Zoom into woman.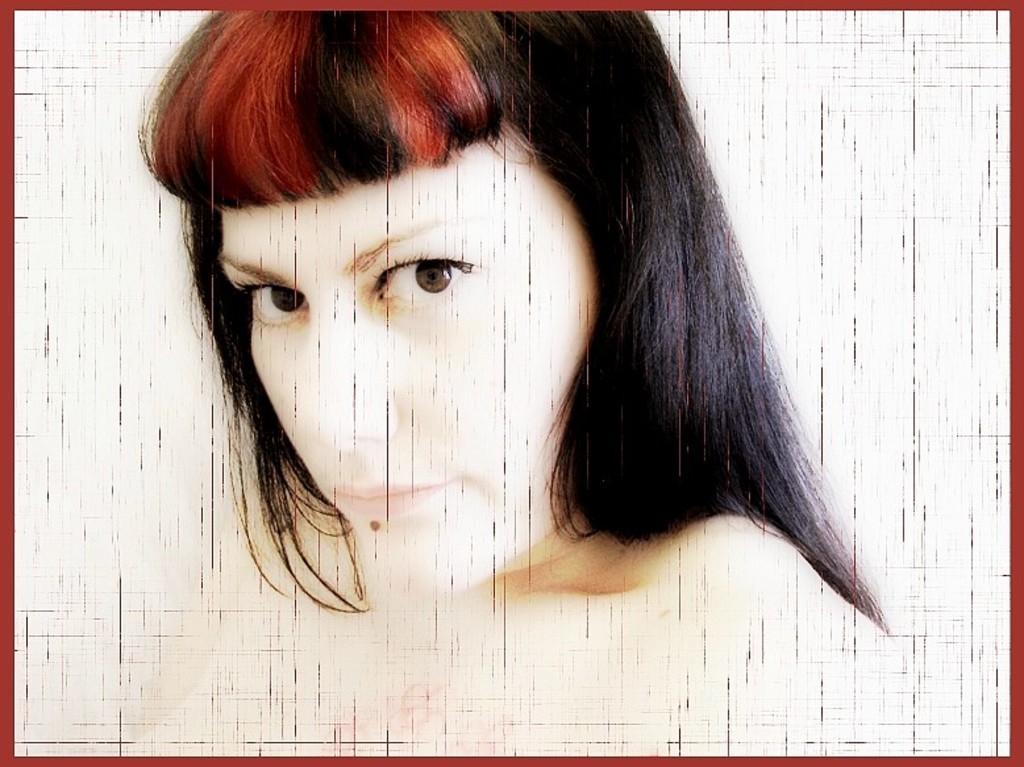
Zoom target: {"left": 50, "top": 3, "right": 971, "bottom": 654}.
